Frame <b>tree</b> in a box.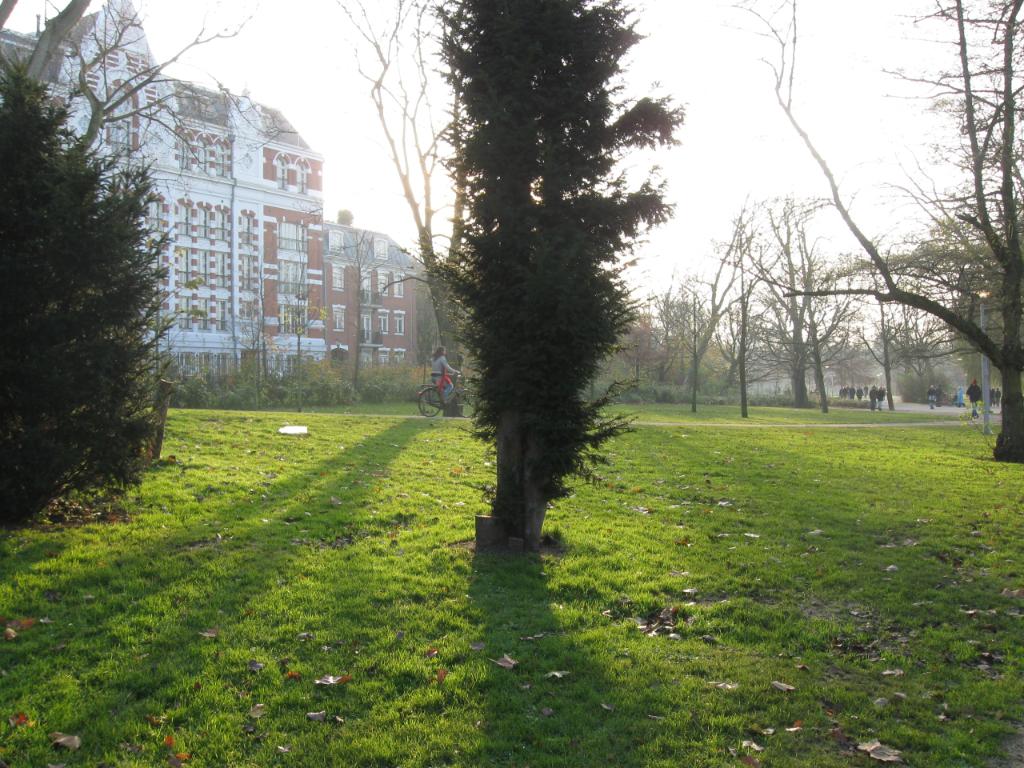
674 195 759 419.
